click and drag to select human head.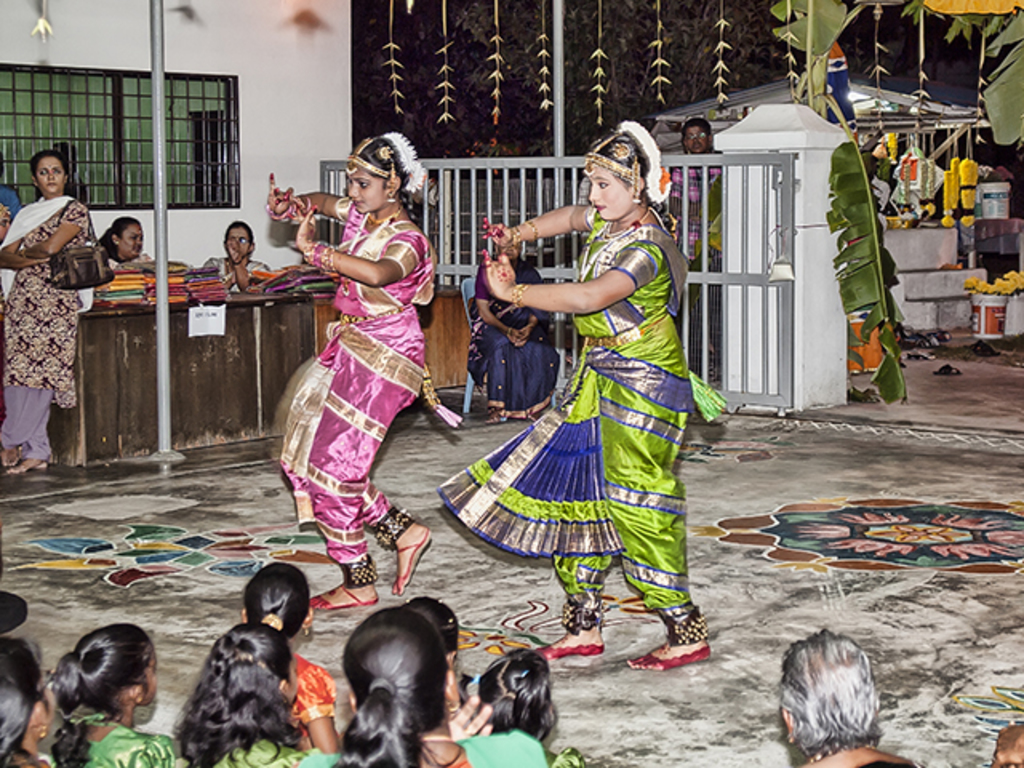
Selection: box(346, 130, 424, 213).
